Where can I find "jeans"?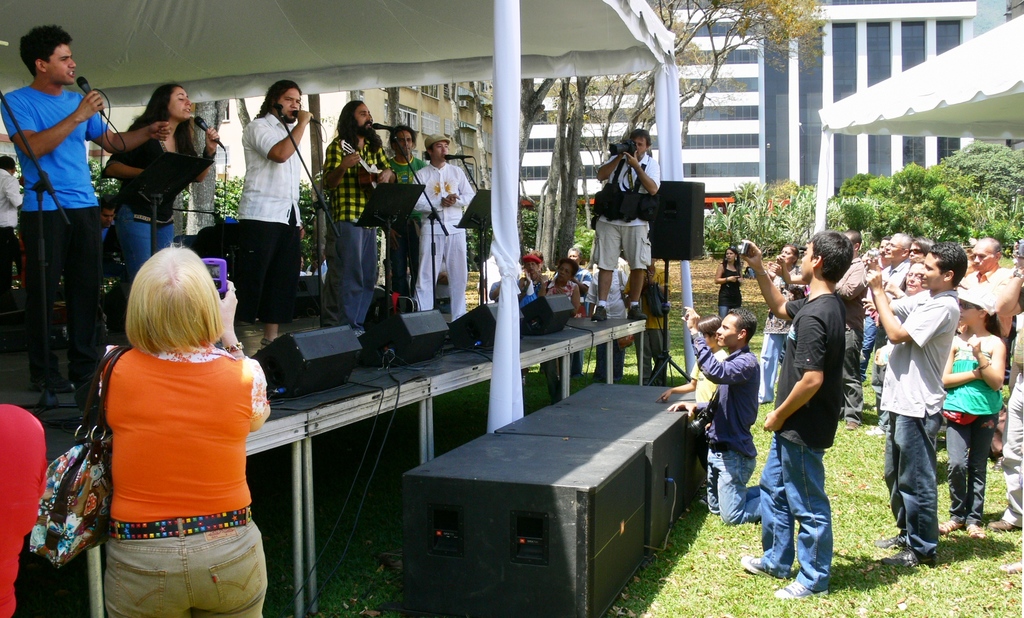
You can find it at crop(705, 449, 758, 525).
